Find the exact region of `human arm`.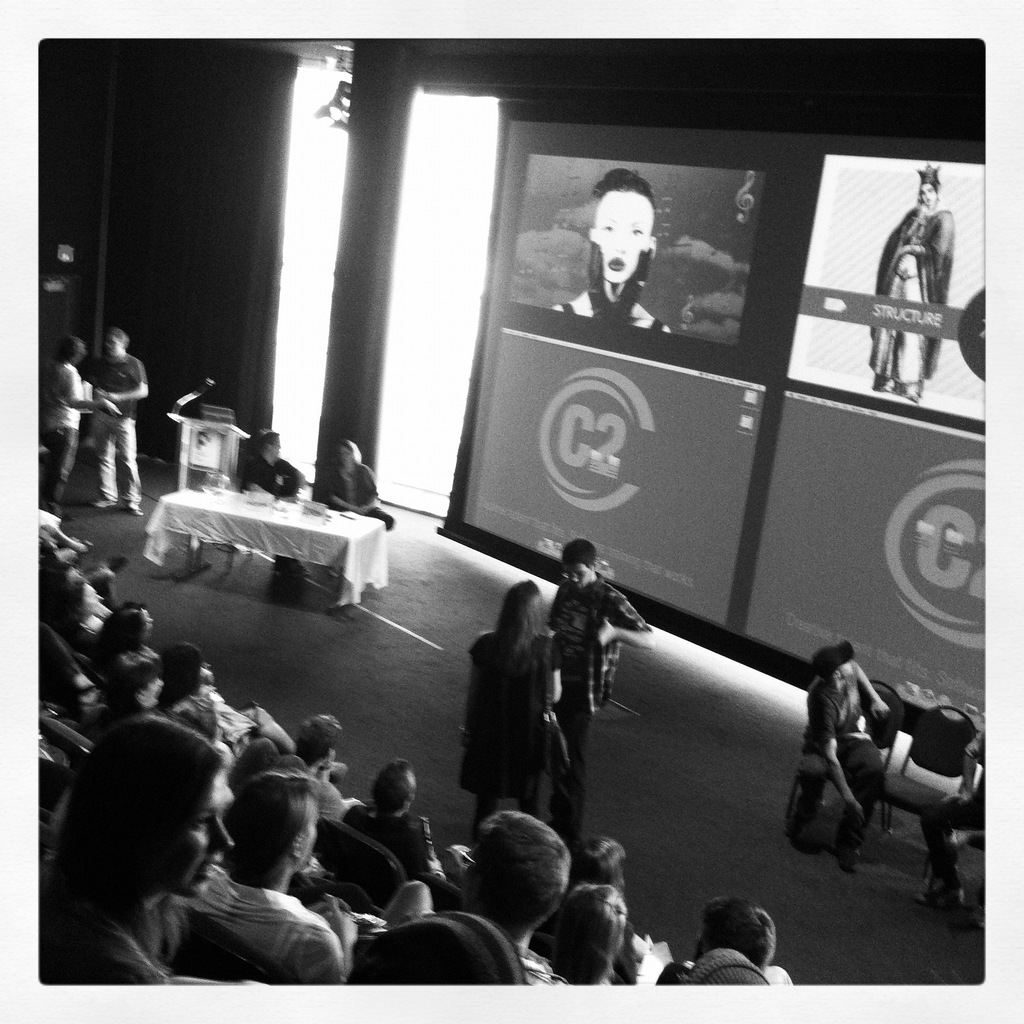
Exact region: rect(536, 631, 564, 717).
